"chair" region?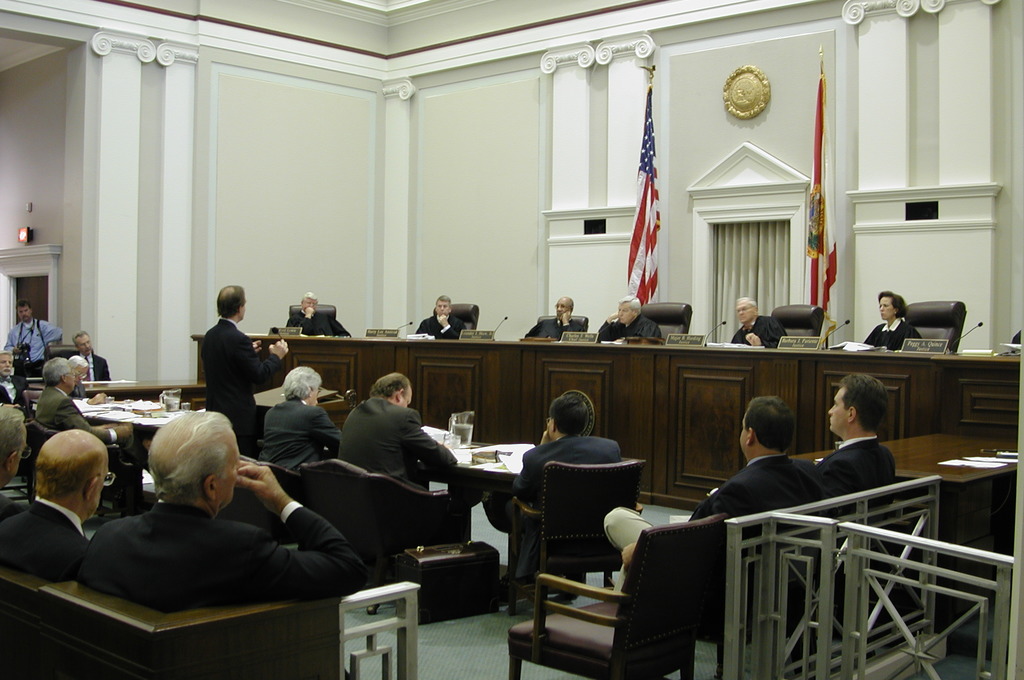
crop(508, 514, 729, 679)
